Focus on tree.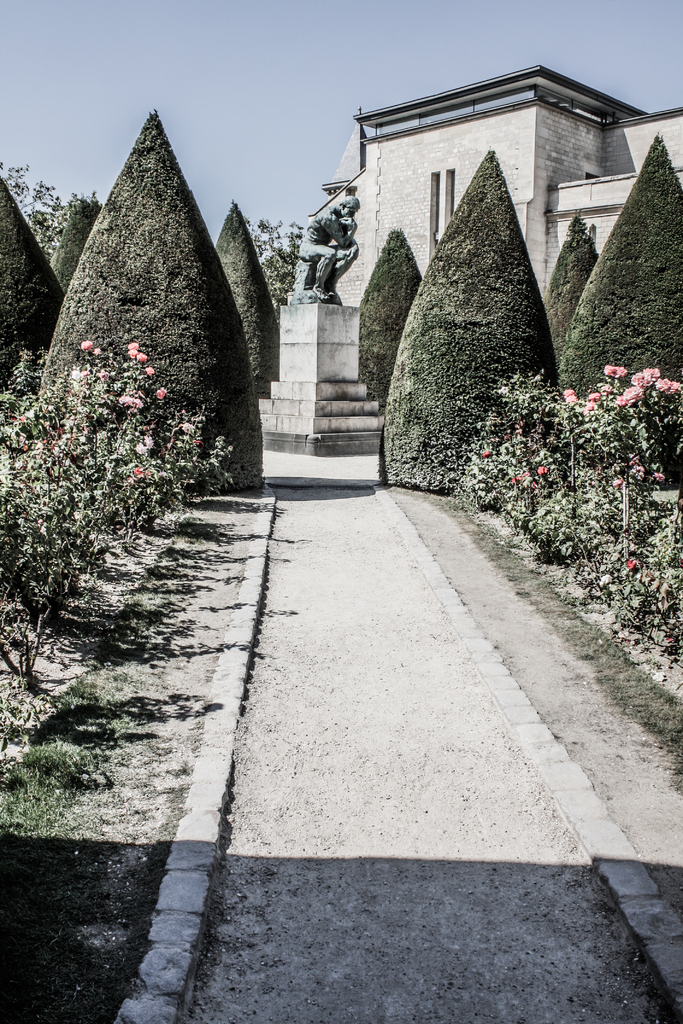
Focused at pyautogui.locateOnScreen(535, 209, 597, 376).
